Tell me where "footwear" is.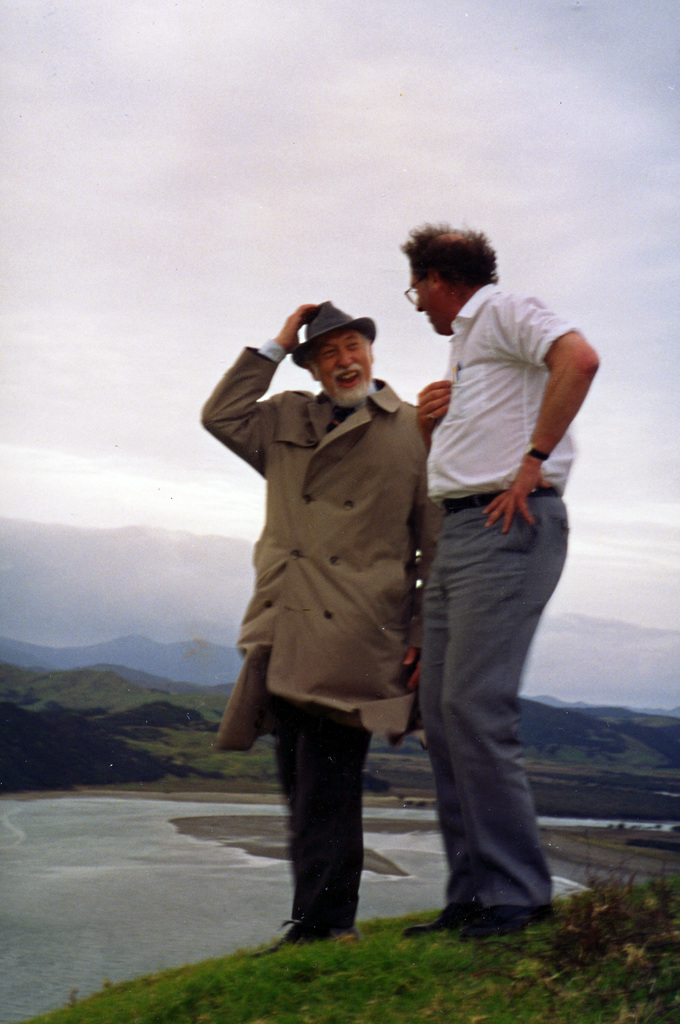
"footwear" is at bbox=[448, 905, 558, 943].
